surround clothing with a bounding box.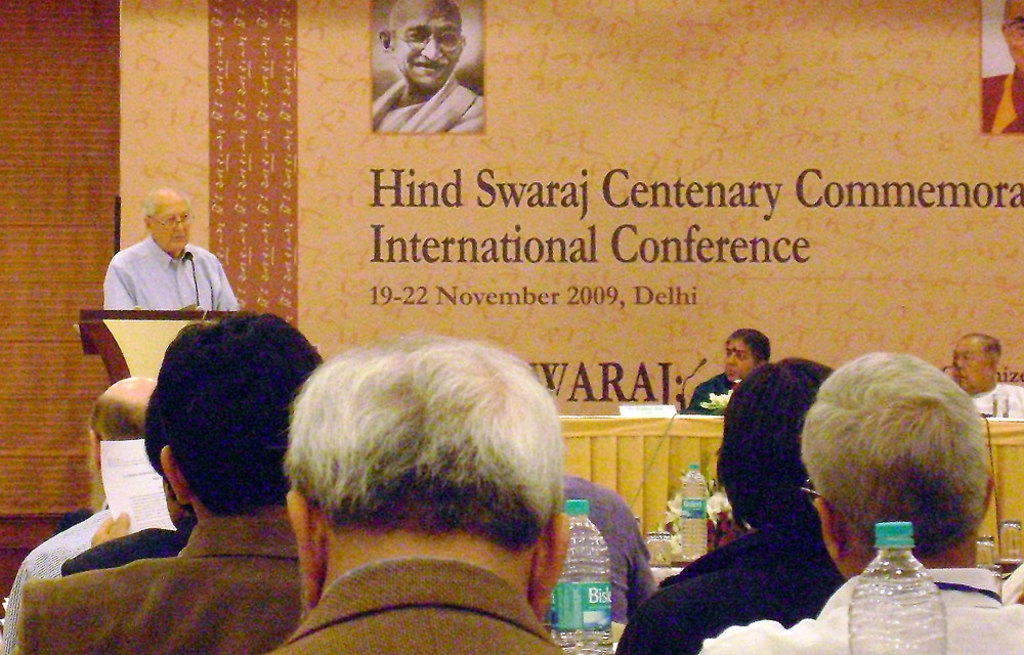
Rect(3, 508, 314, 654).
